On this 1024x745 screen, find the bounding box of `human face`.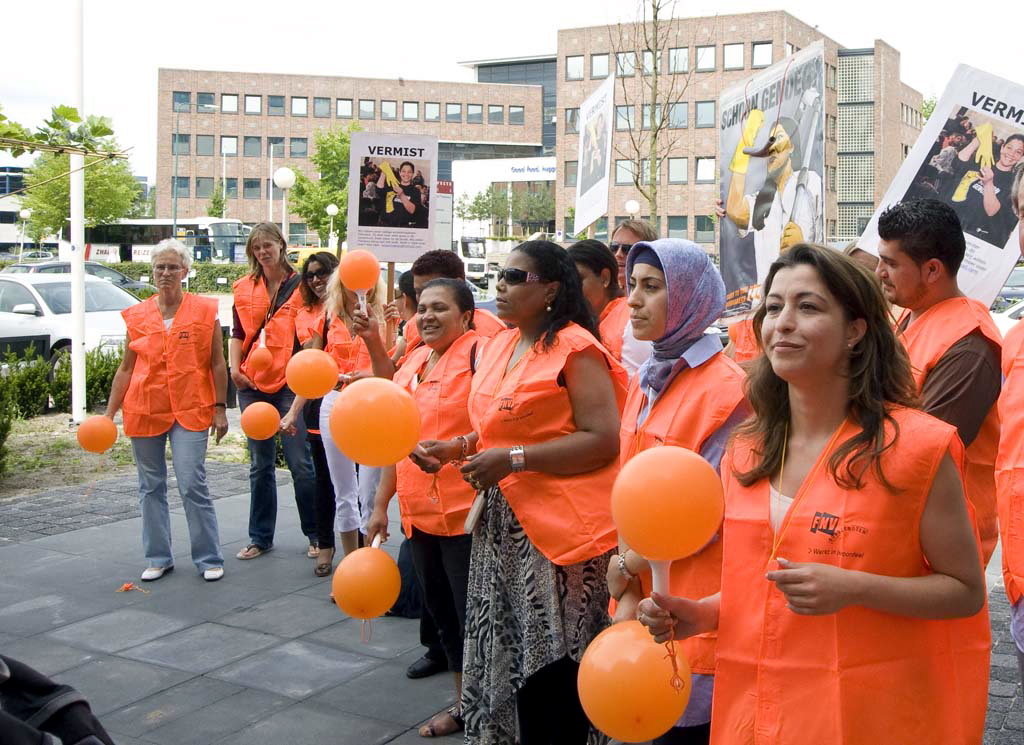
Bounding box: left=389, top=160, right=418, bottom=184.
